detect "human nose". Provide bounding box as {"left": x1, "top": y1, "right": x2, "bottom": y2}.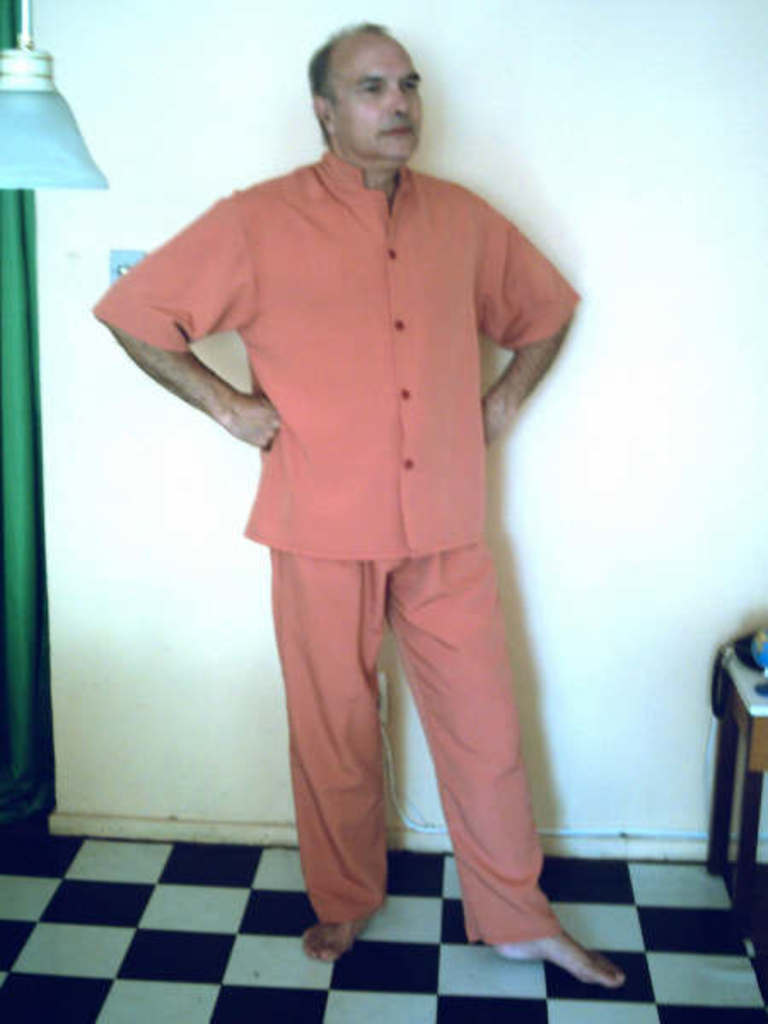
{"left": 382, "top": 79, "right": 410, "bottom": 116}.
